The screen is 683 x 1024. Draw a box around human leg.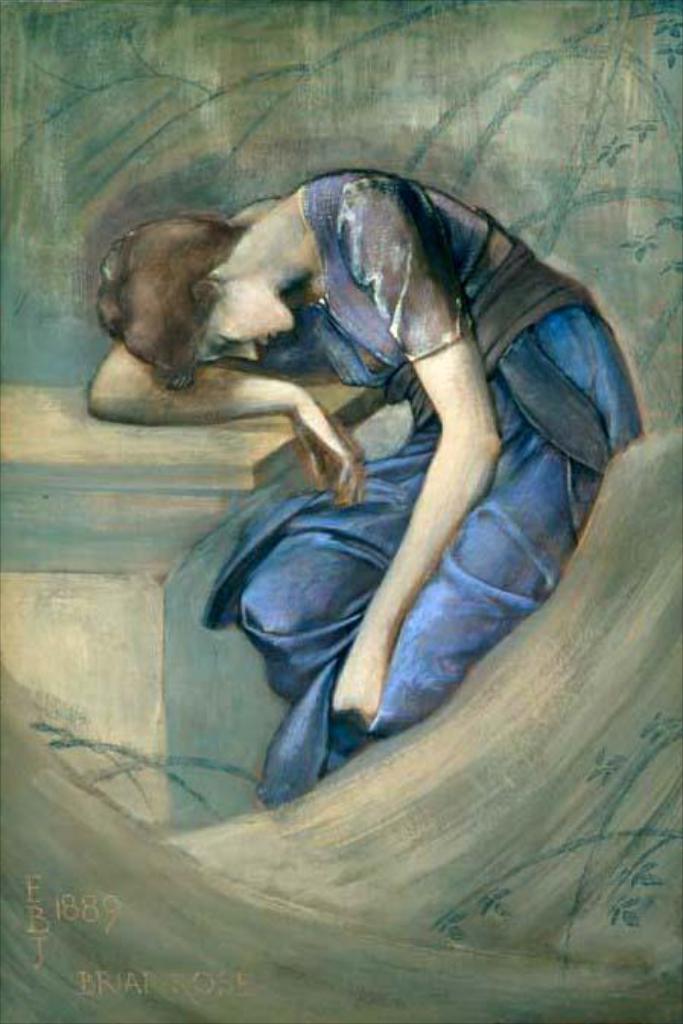
select_region(233, 390, 496, 703).
